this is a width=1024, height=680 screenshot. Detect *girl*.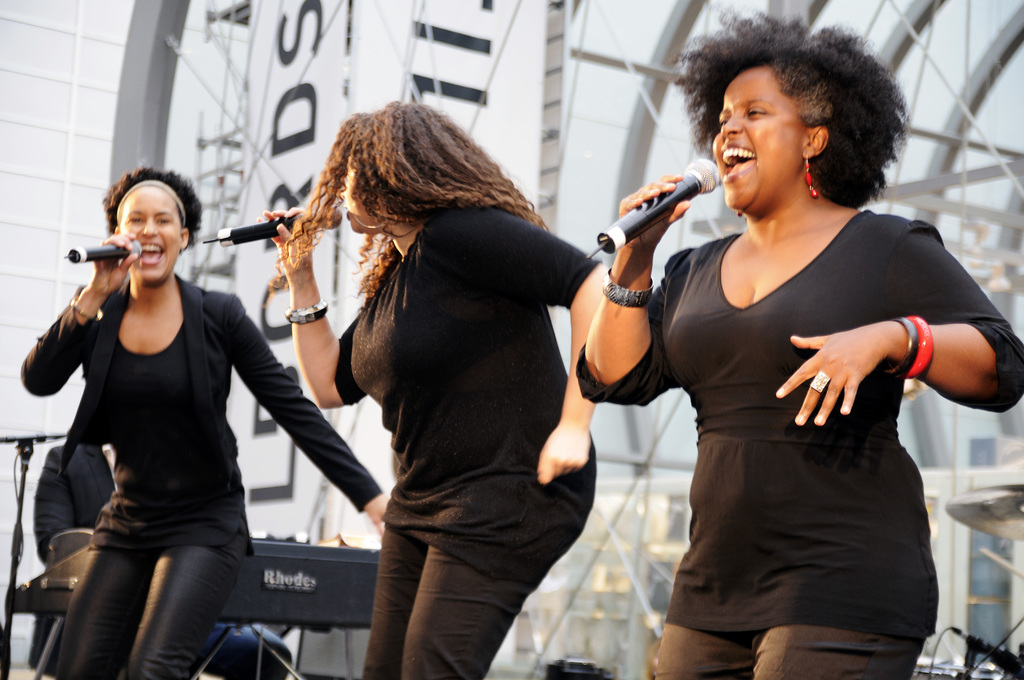
(left=572, top=0, right=1023, bottom=679).
